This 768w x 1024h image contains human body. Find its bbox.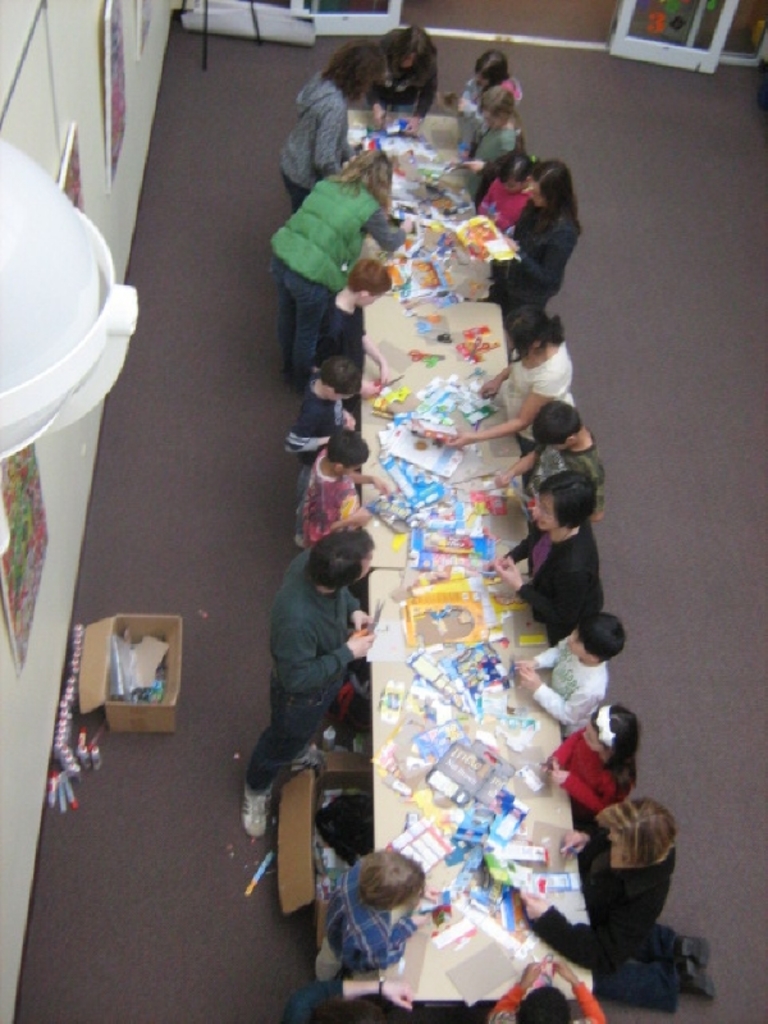
{"x1": 289, "y1": 975, "x2": 413, "y2": 1023}.
